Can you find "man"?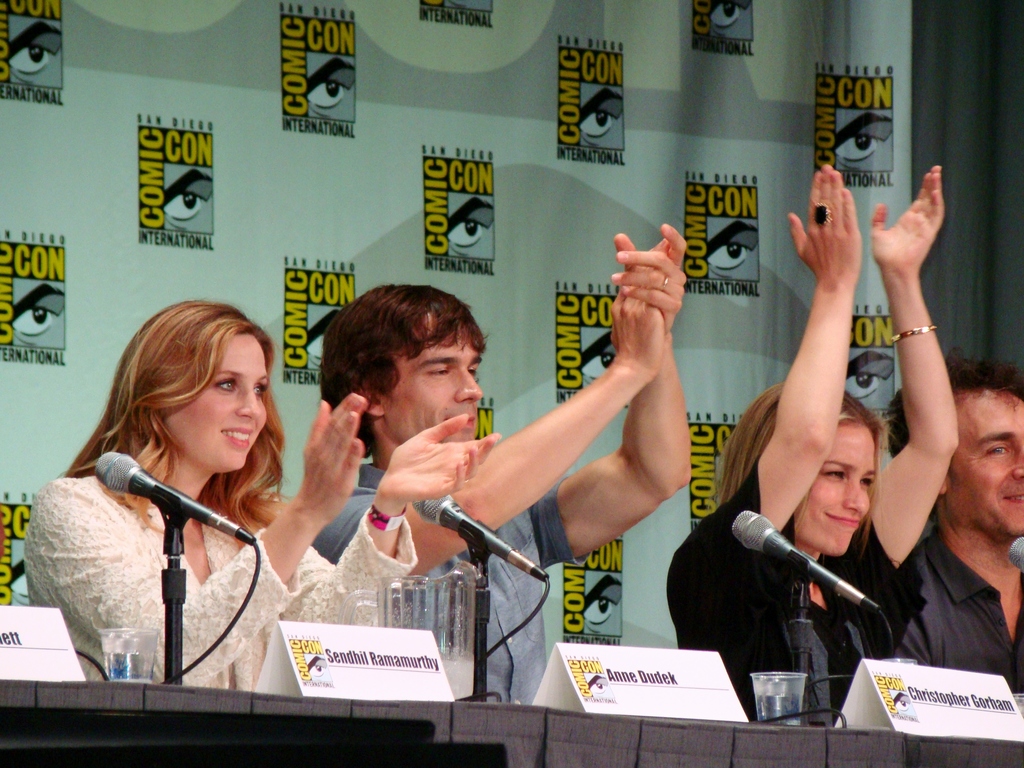
Yes, bounding box: x1=887 y1=349 x2=1023 y2=693.
